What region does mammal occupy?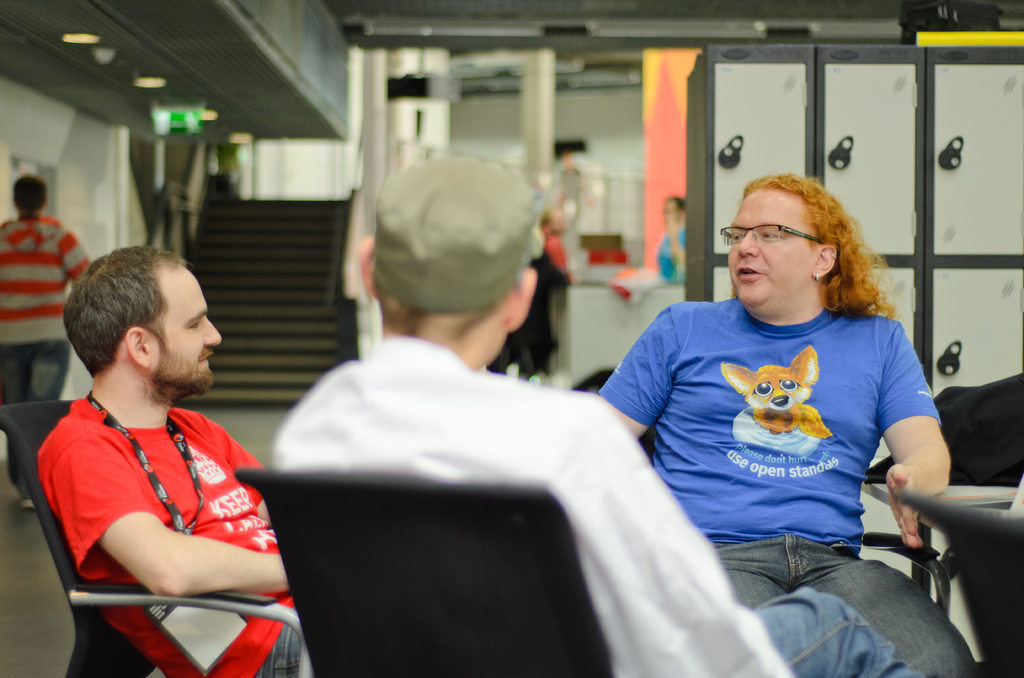
[0, 172, 96, 508].
